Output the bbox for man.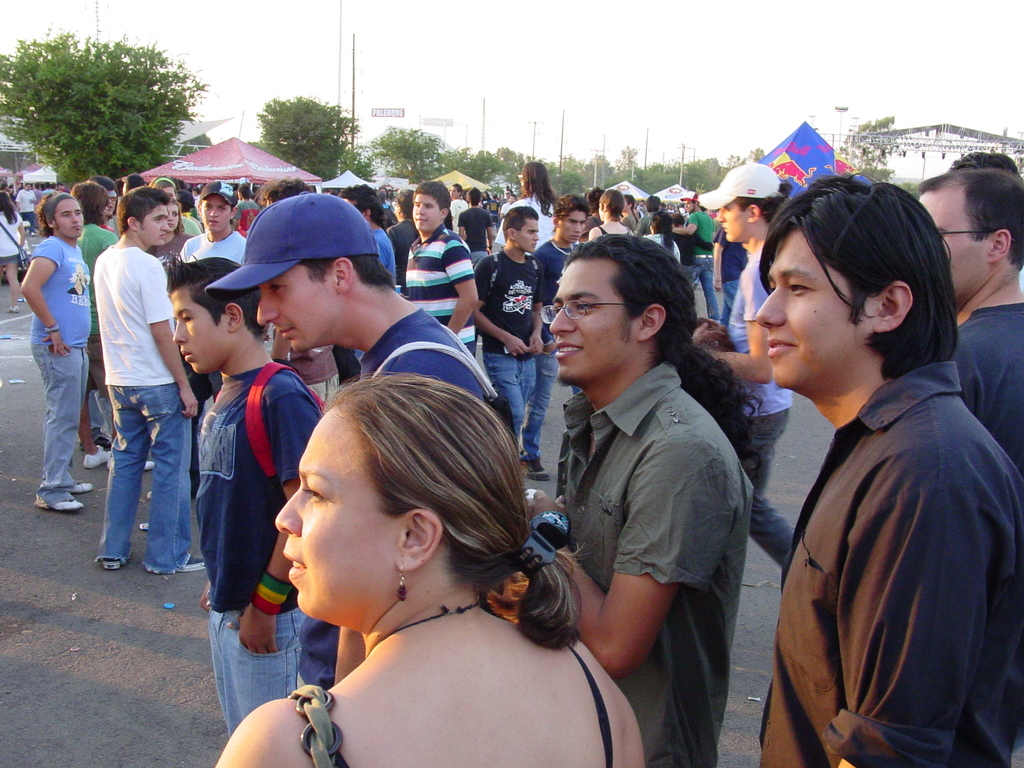
pyautogui.locateOnScreen(387, 188, 424, 291).
